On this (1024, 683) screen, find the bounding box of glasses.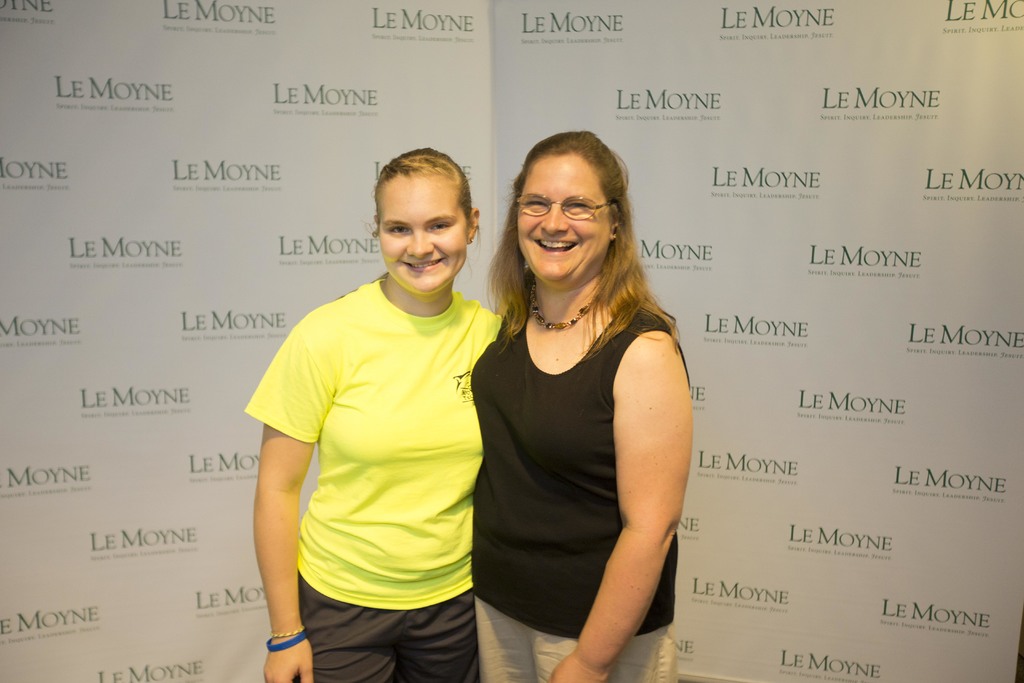
Bounding box: <box>522,187,632,231</box>.
